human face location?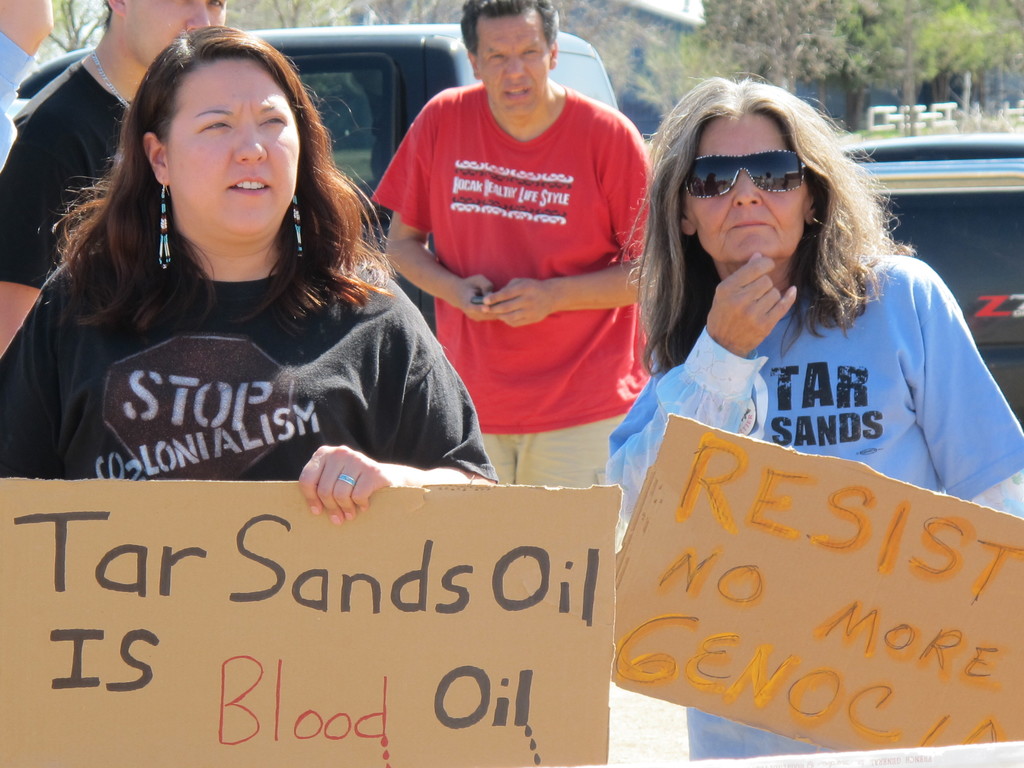
Rect(159, 57, 303, 232)
